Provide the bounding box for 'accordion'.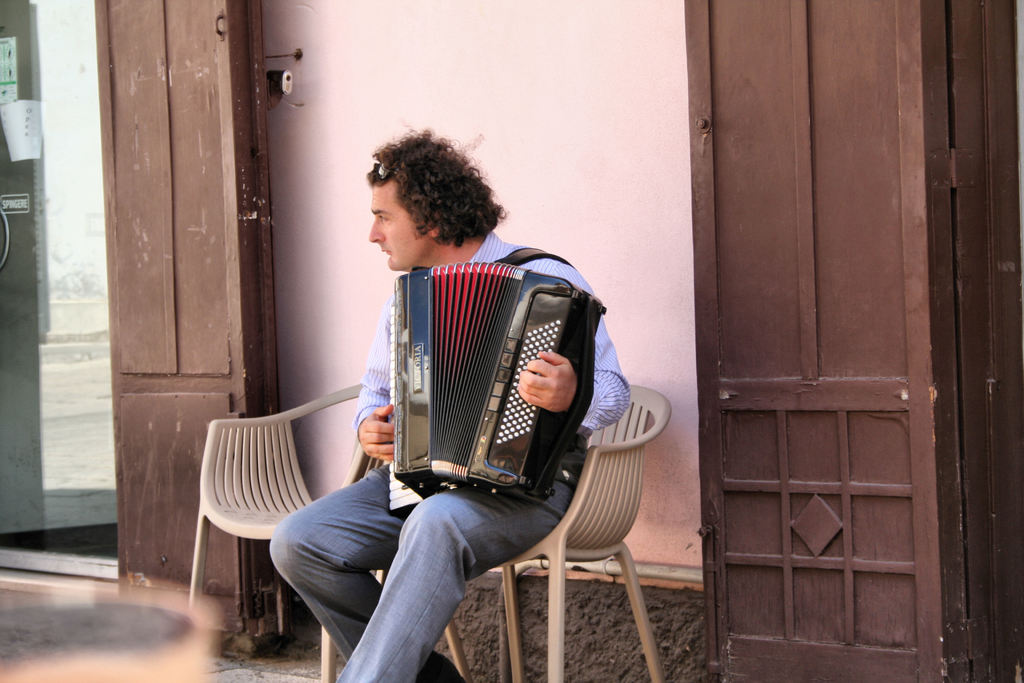
362:243:586:529.
